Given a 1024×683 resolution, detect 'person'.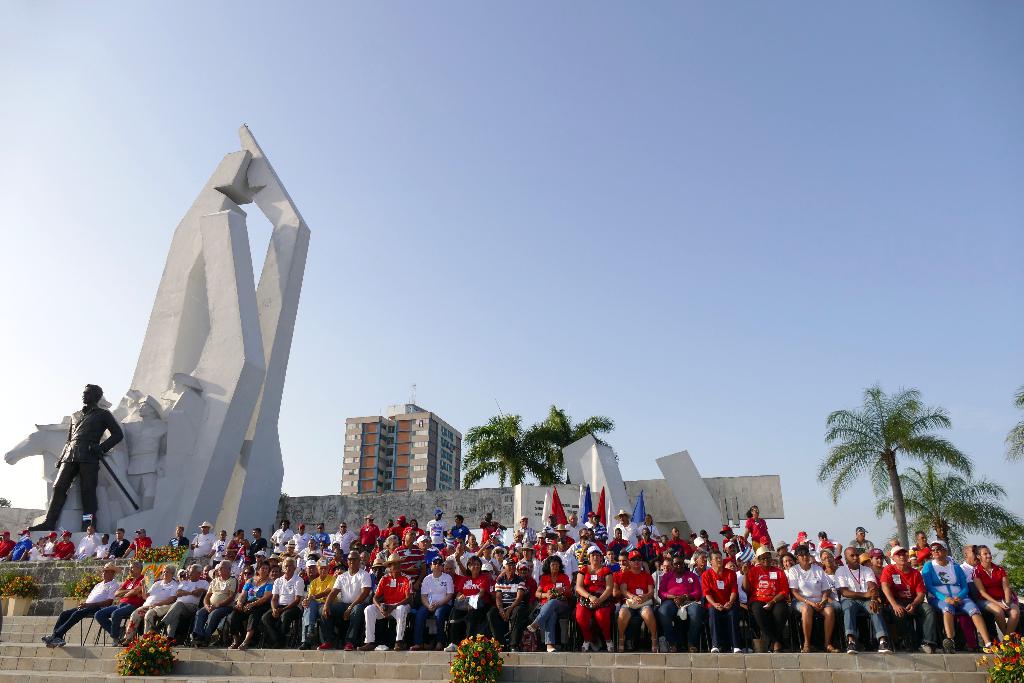
<box>360,552,414,649</box>.
